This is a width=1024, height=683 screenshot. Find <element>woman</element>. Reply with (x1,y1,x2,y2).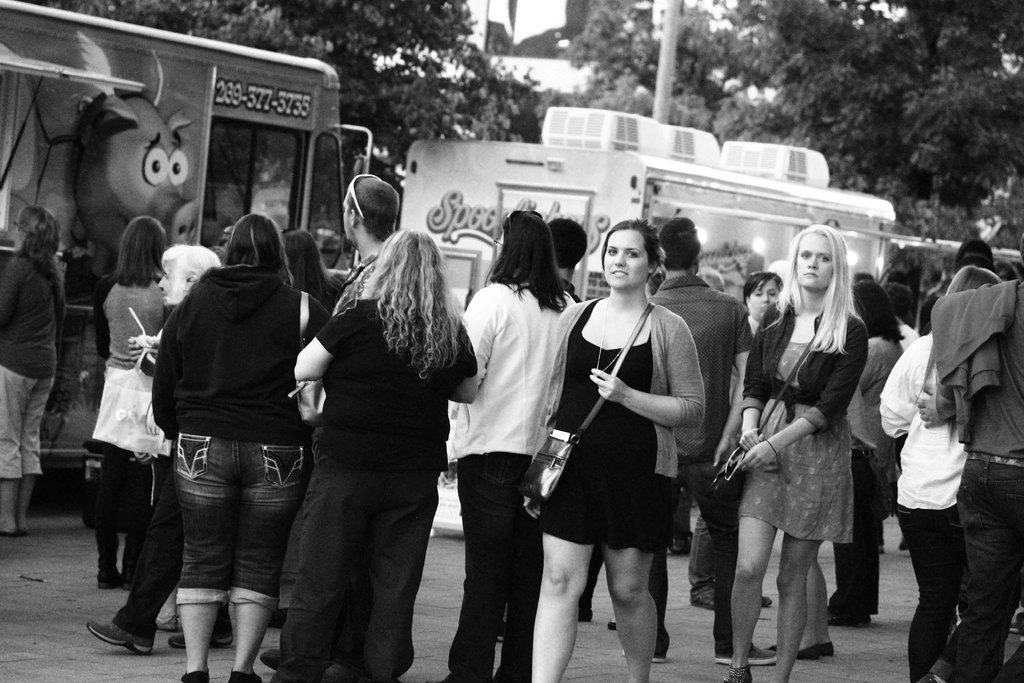
(420,211,581,682).
